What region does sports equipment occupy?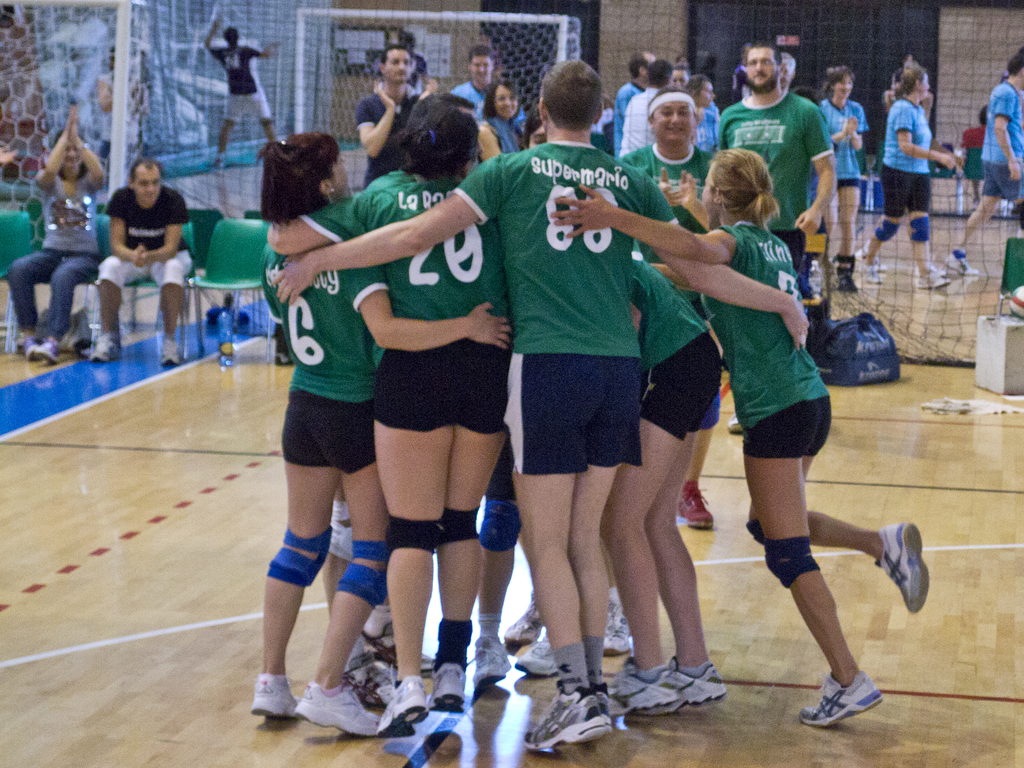
764/537/820/588.
